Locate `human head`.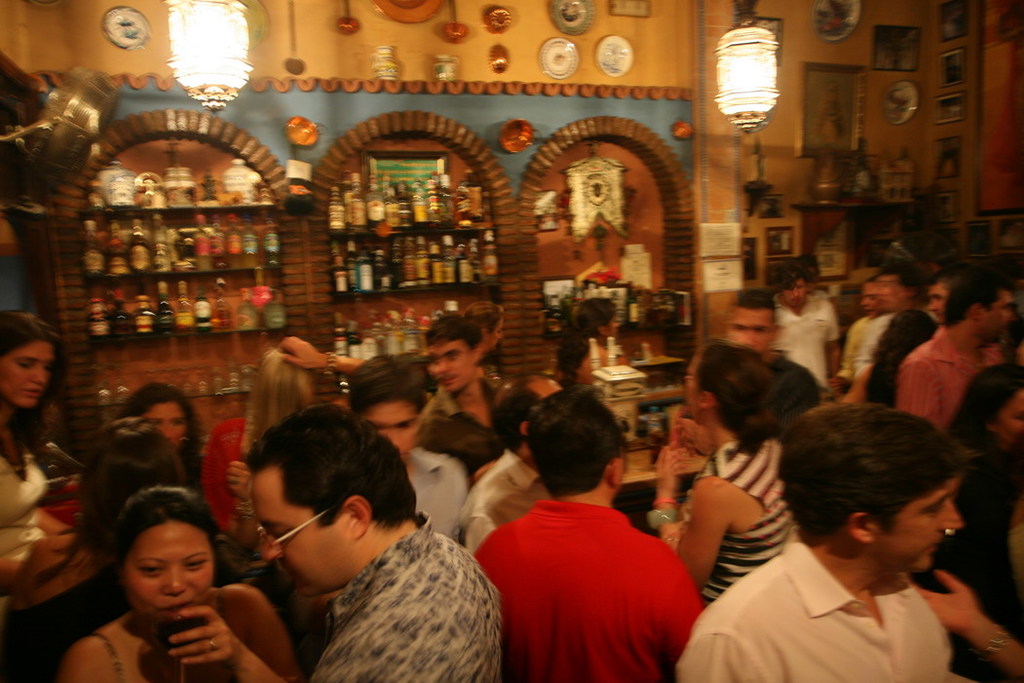
Bounding box: left=255, top=350, right=316, bottom=418.
